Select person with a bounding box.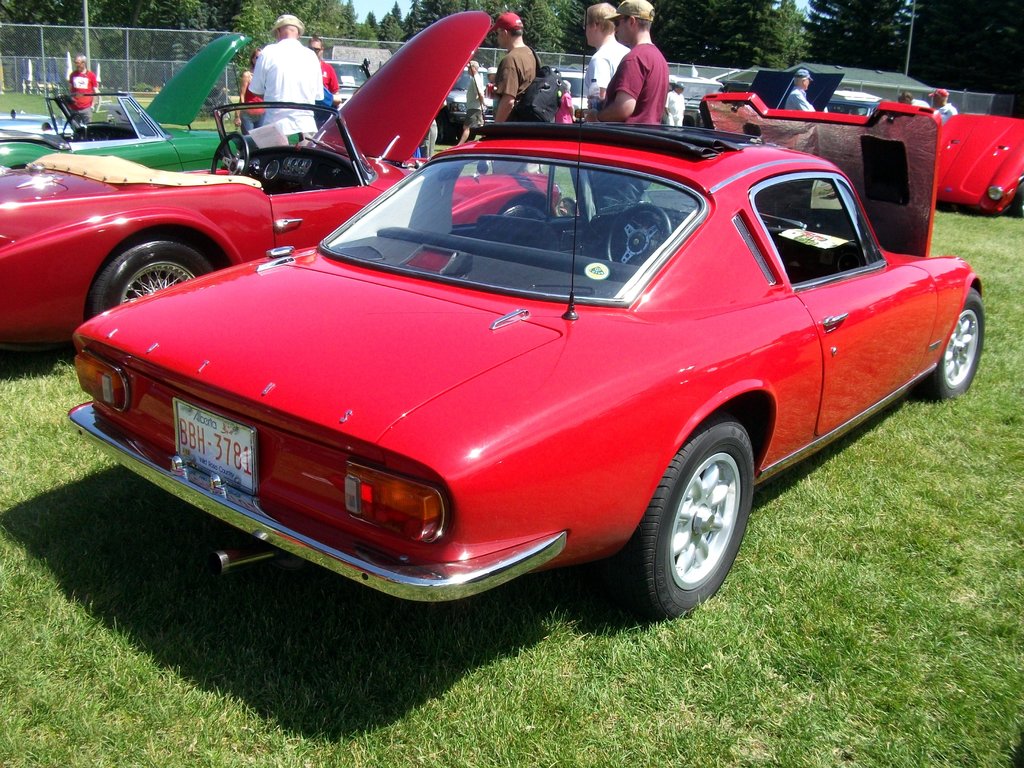
left=460, top=60, right=494, bottom=135.
